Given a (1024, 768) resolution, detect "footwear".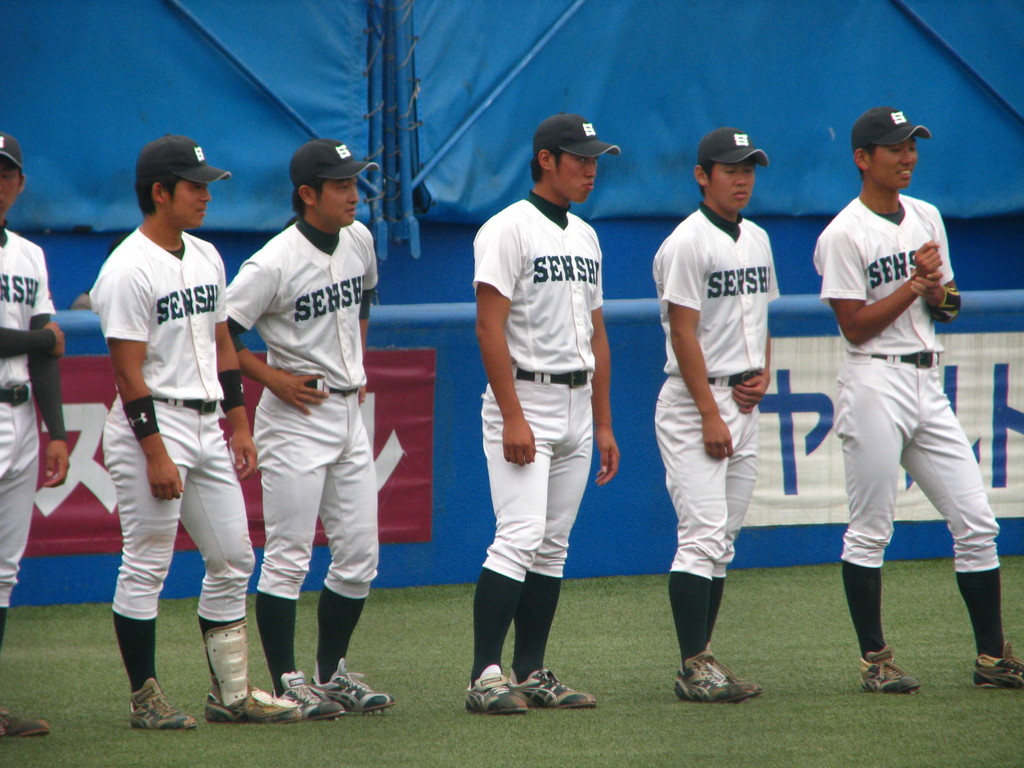
<bbox>129, 678, 195, 733</bbox>.
